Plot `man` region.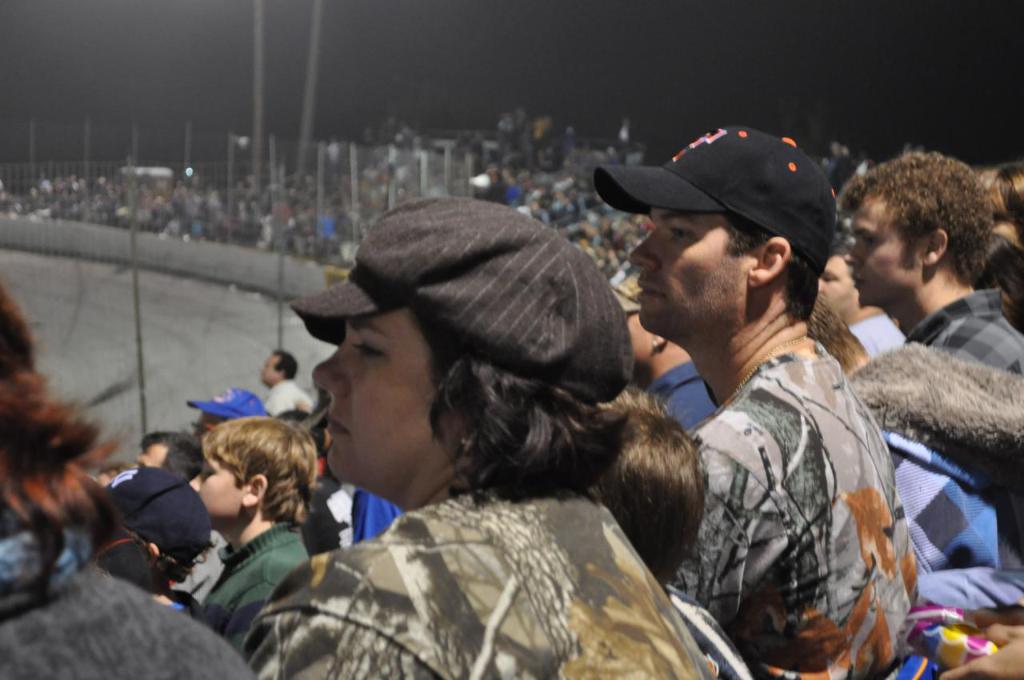
Plotted at <bbox>184, 387, 274, 440</bbox>.
